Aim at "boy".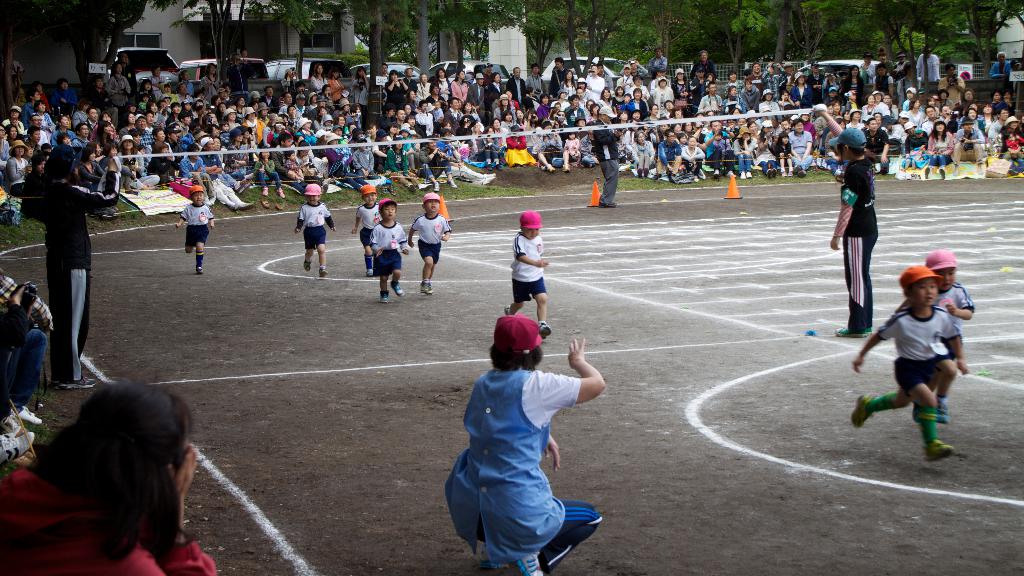
Aimed at 293 186 335 281.
